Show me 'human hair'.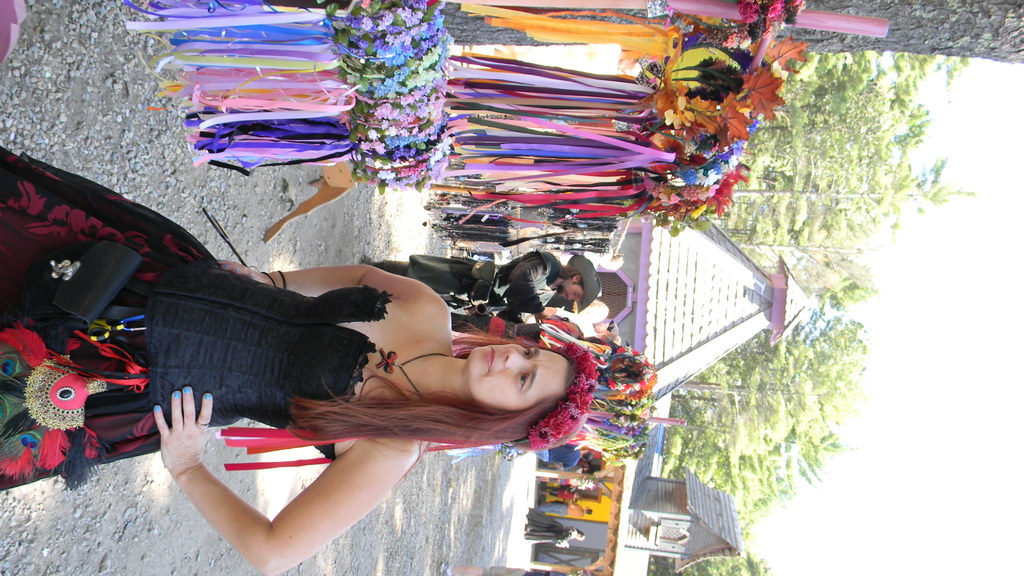
'human hair' is here: BBox(284, 324, 587, 447).
